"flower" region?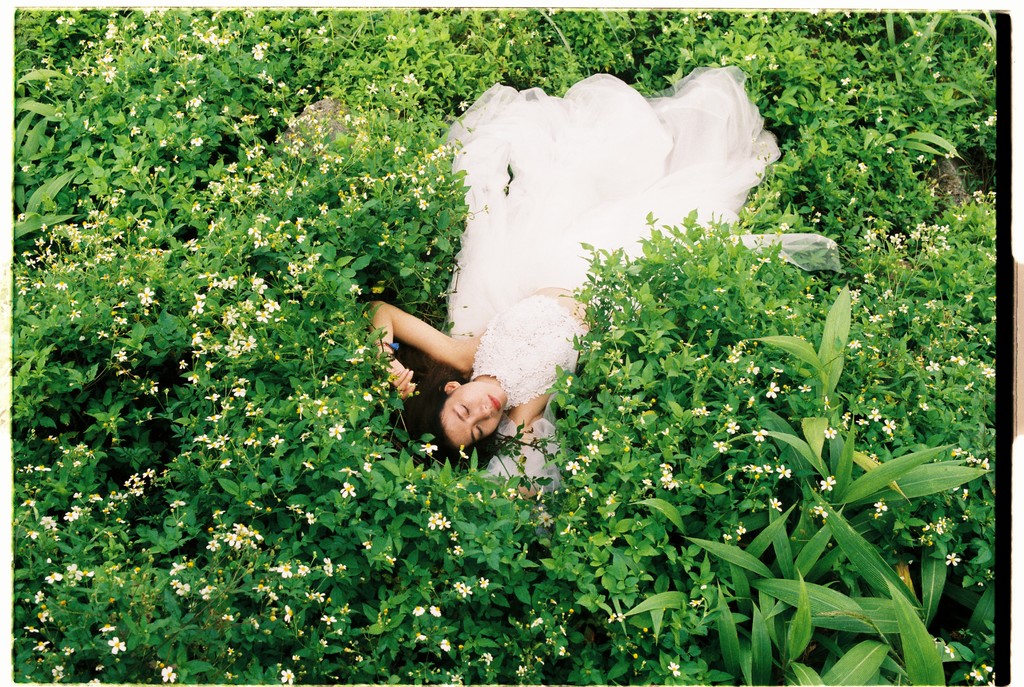
locate(413, 634, 424, 642)
